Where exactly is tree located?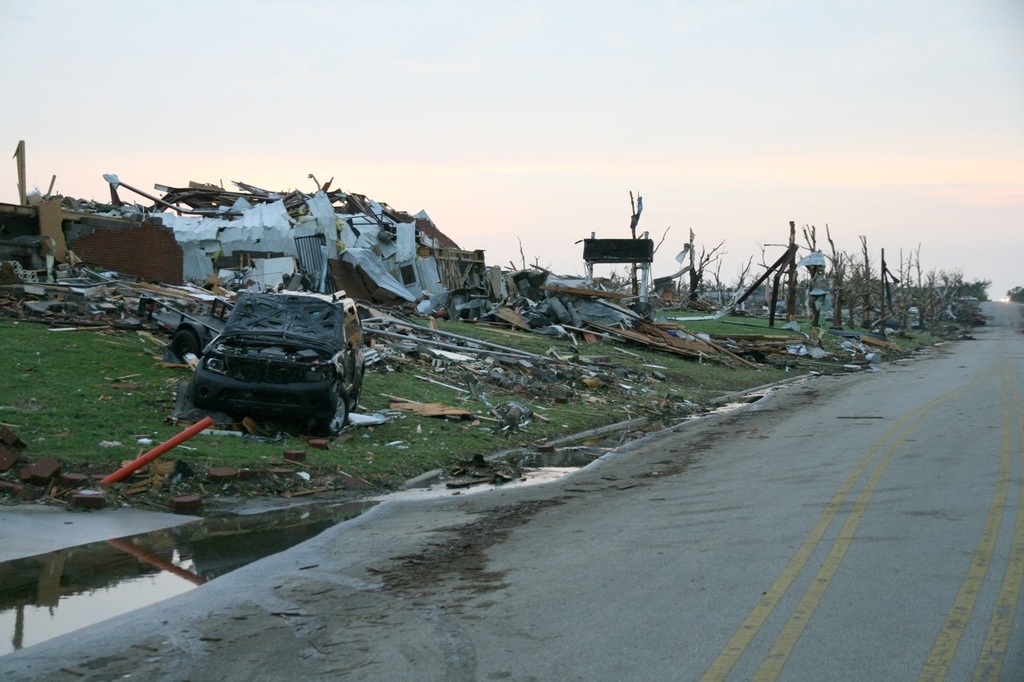
Its bounding box is <bbox>1006, 287, 1023, 301</bbox>.
